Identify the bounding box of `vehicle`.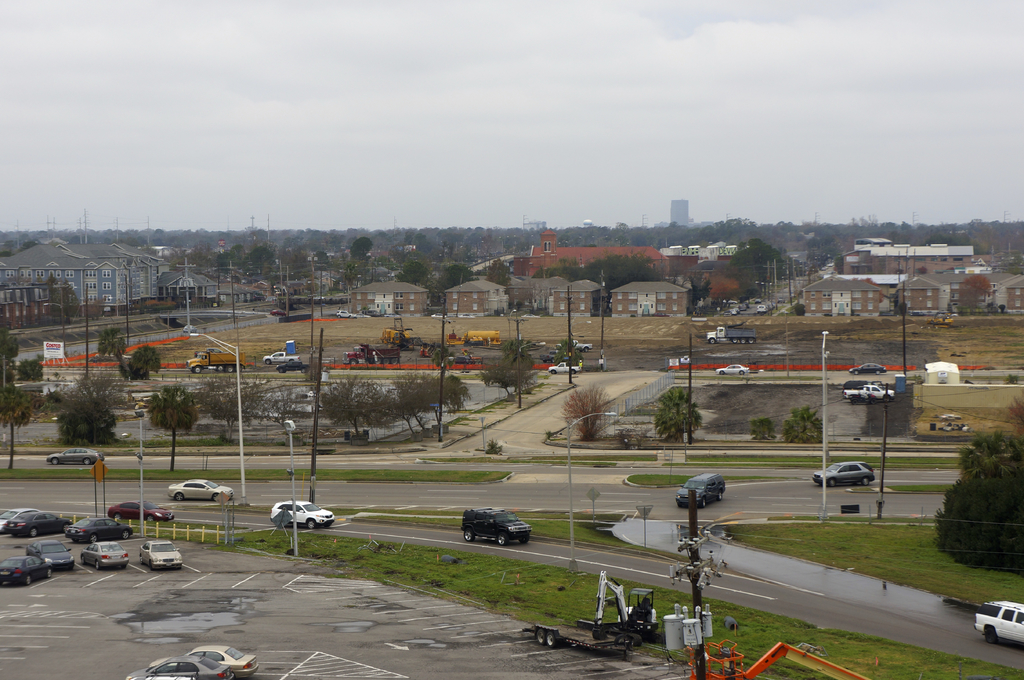
left=383, top=319, right=409, bottom=344.
